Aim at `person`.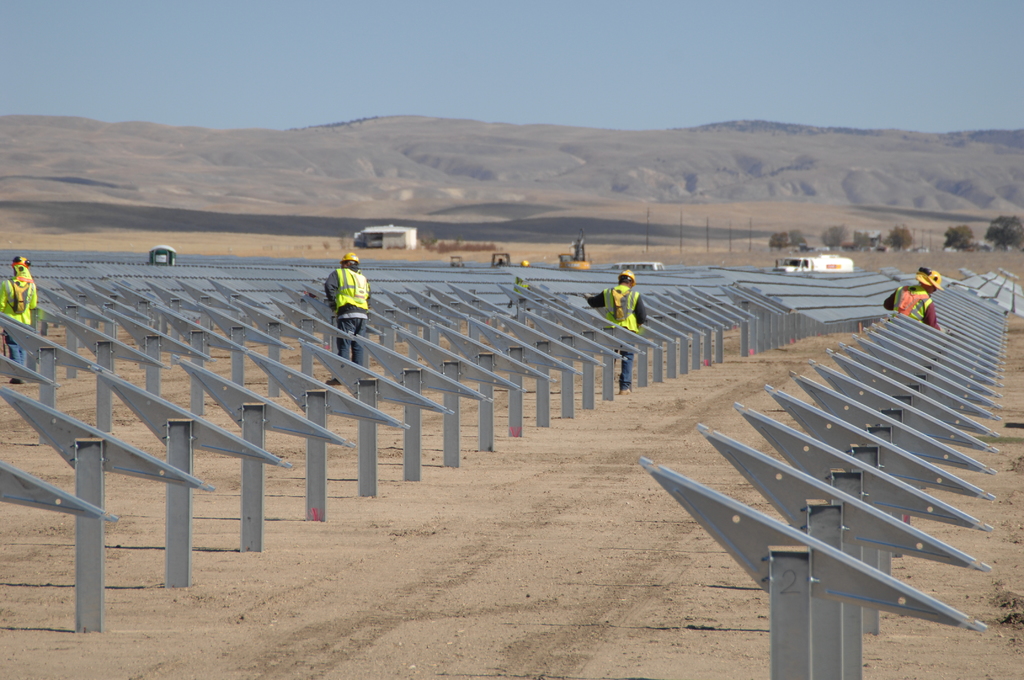
Aimed at BBox(0, 253, 35, 385).
